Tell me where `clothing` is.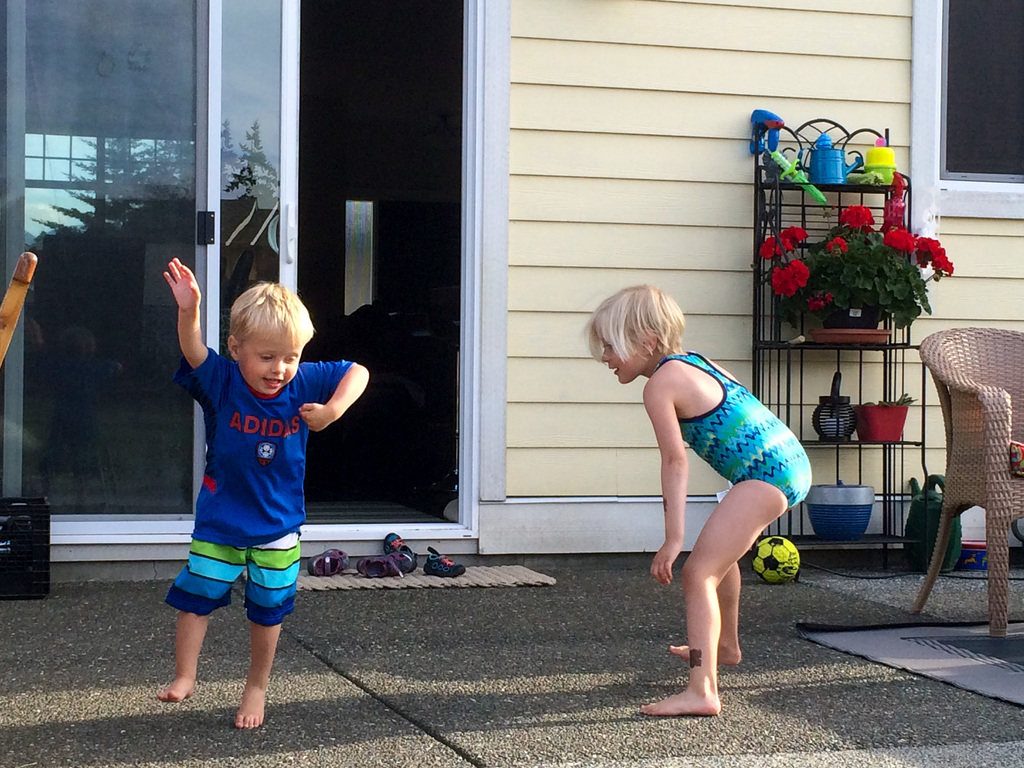
`clothing` is at <box>163,353,324,646</box>.
